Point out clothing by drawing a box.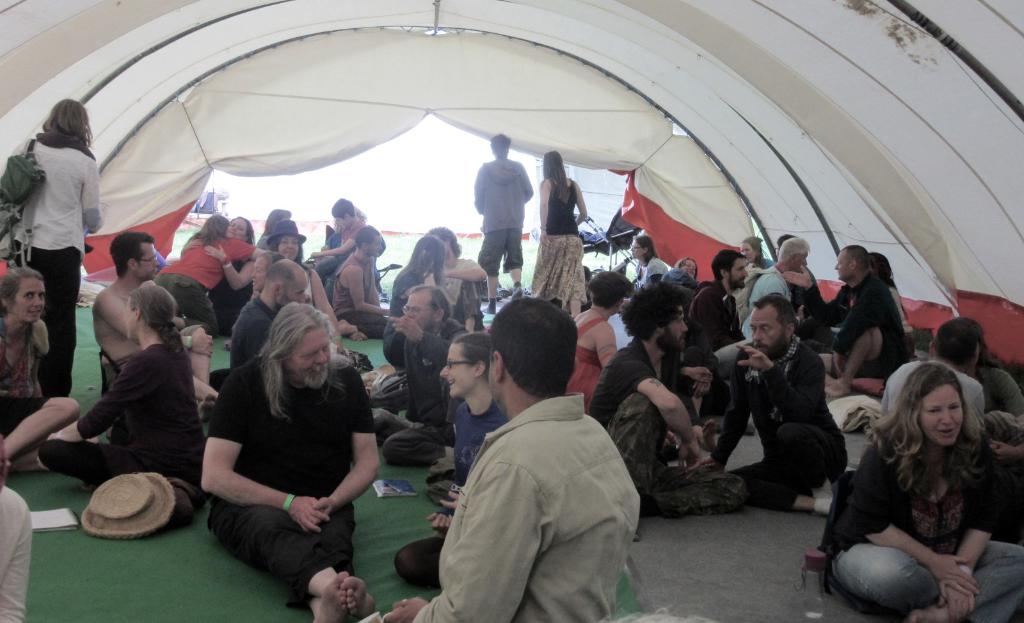
x1=388 y1=261 x2=429 y2=354.
